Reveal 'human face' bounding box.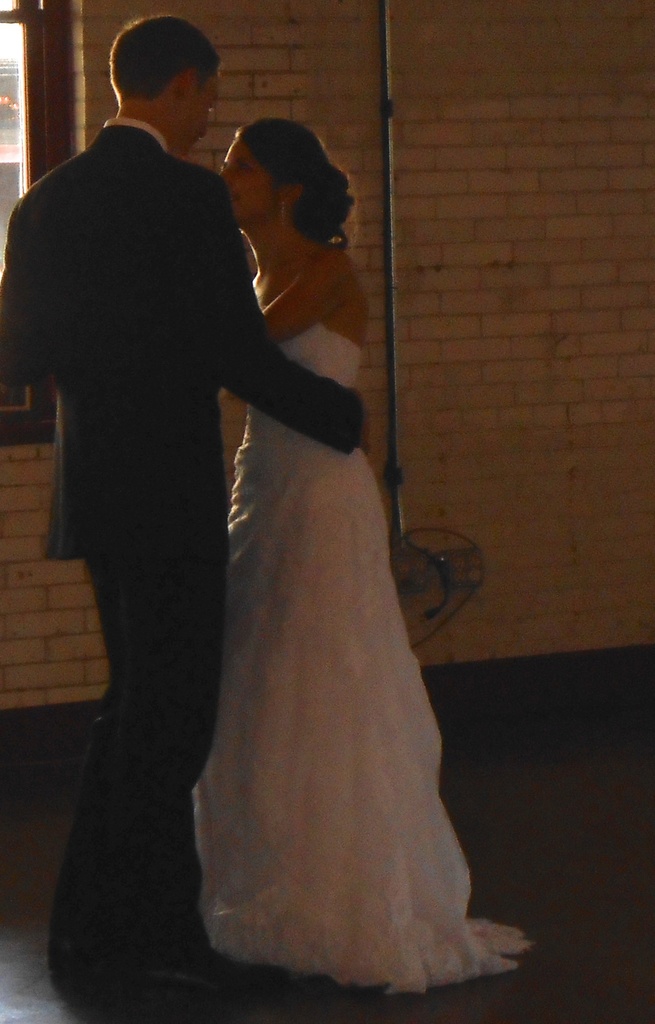
Revealed: 214 142 272 219.
